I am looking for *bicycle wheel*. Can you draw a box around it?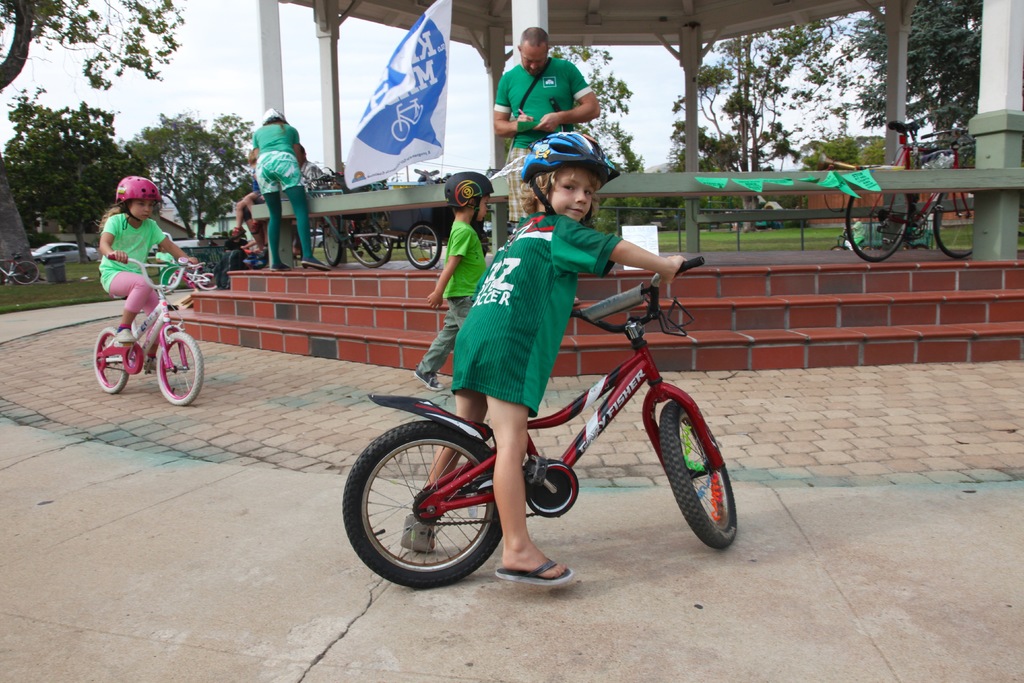
Sure, the bounding box is (left=10, top=258, right=40, bottom=292).
